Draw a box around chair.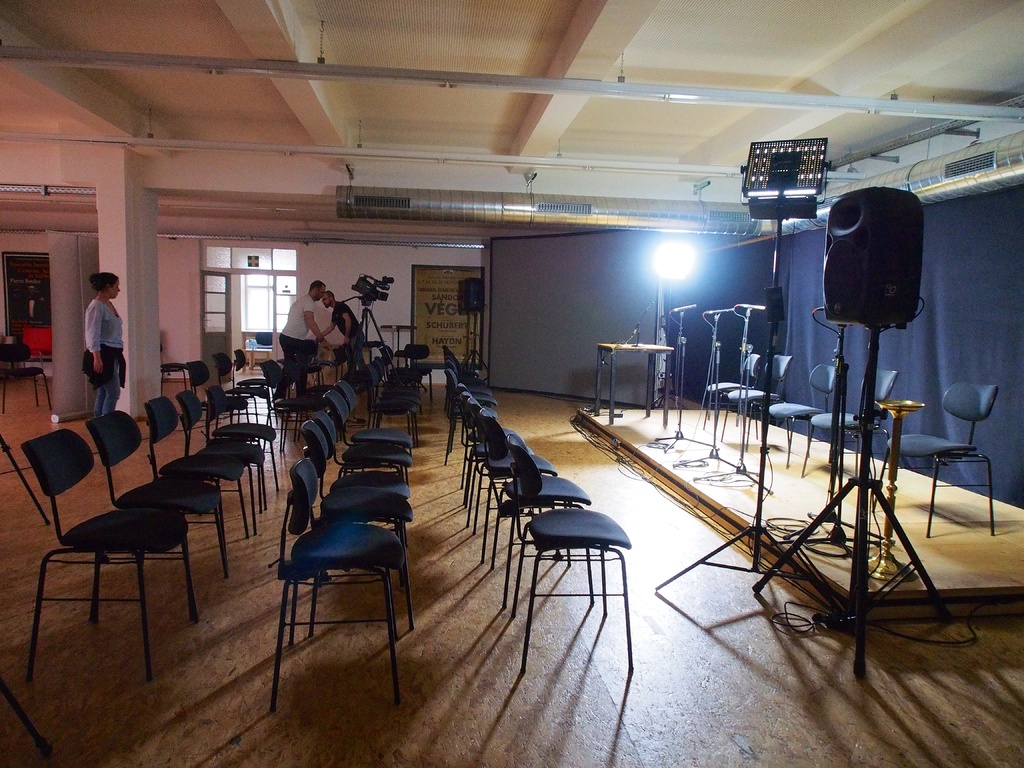
[x1=800, y1=367, x2=898, y2=488].
